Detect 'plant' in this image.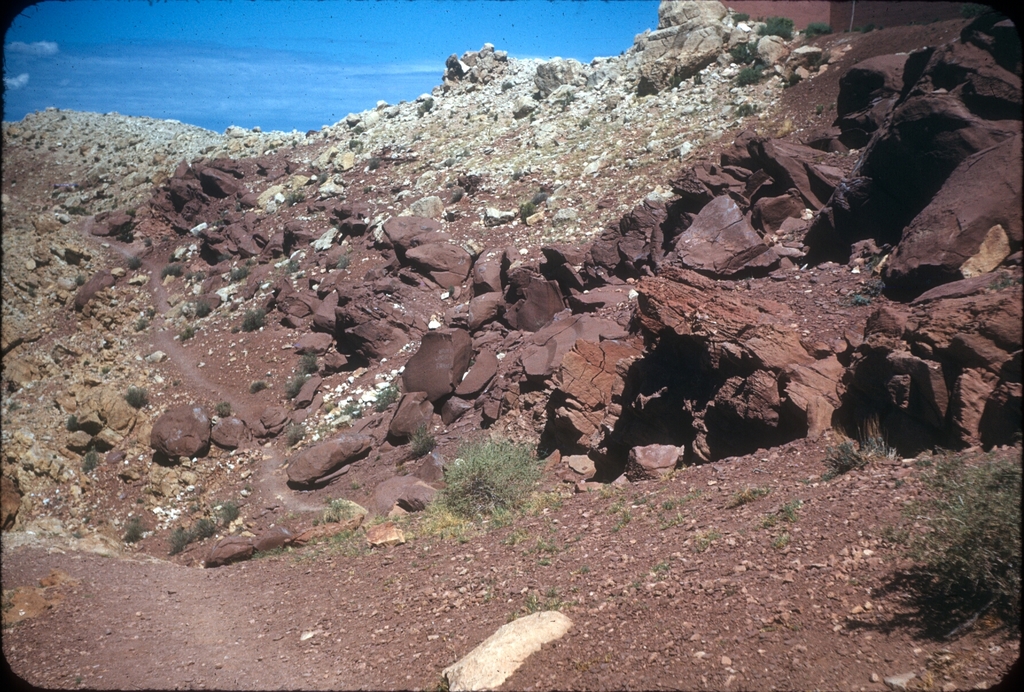
Detection: bbox=[280, 351, 319, 403].
